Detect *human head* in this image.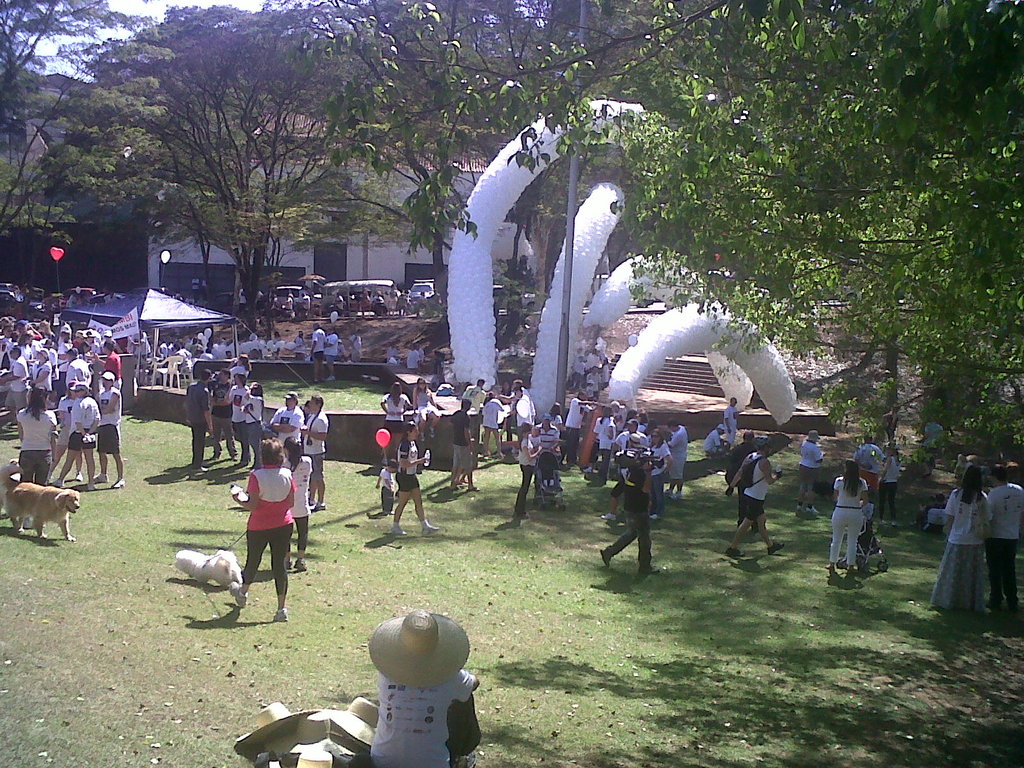
Detection: 755,436,770,456.
